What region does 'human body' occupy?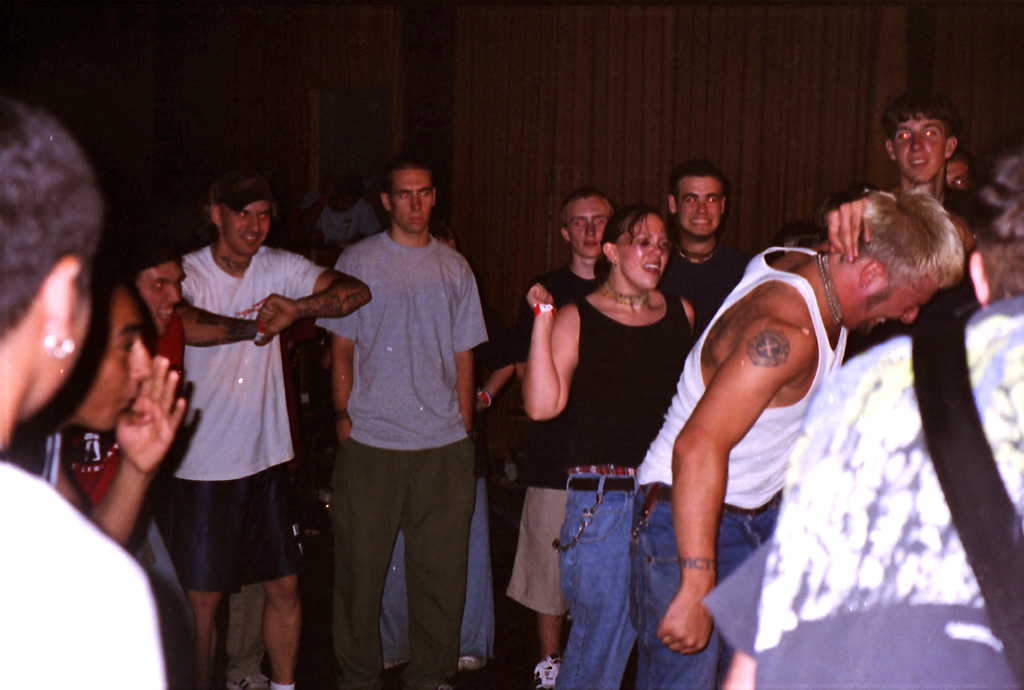
<region>319, 166, 481, 689</region>.
